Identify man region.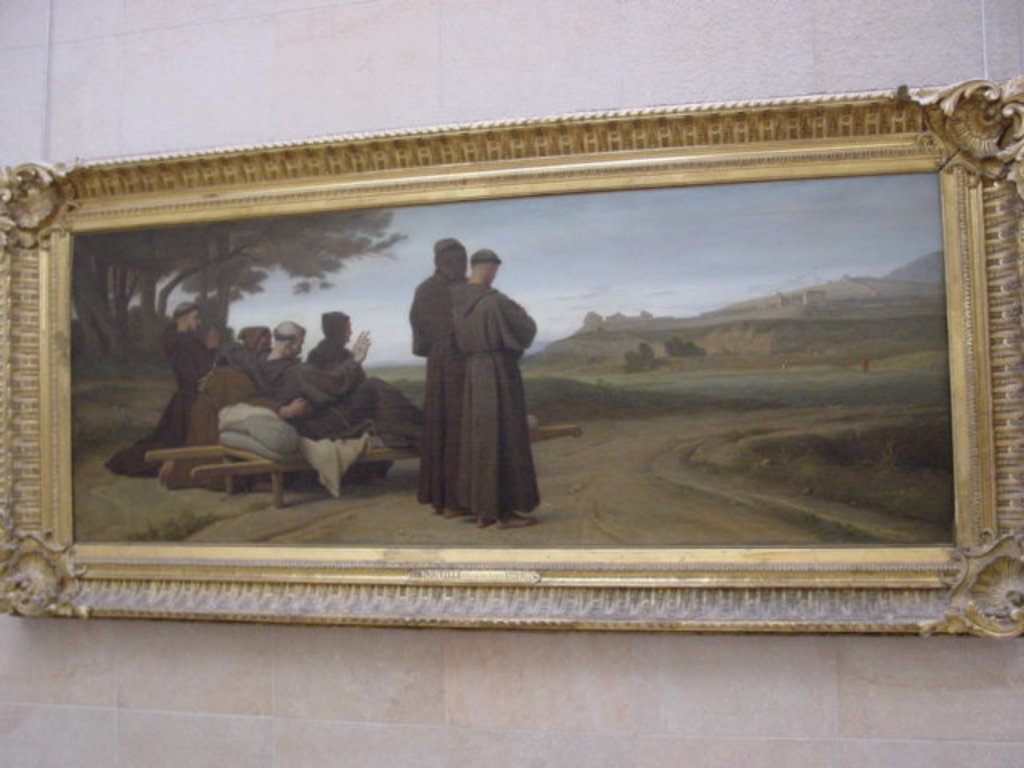
Region: x1=187 y1=318 x2=315 y2=443.
